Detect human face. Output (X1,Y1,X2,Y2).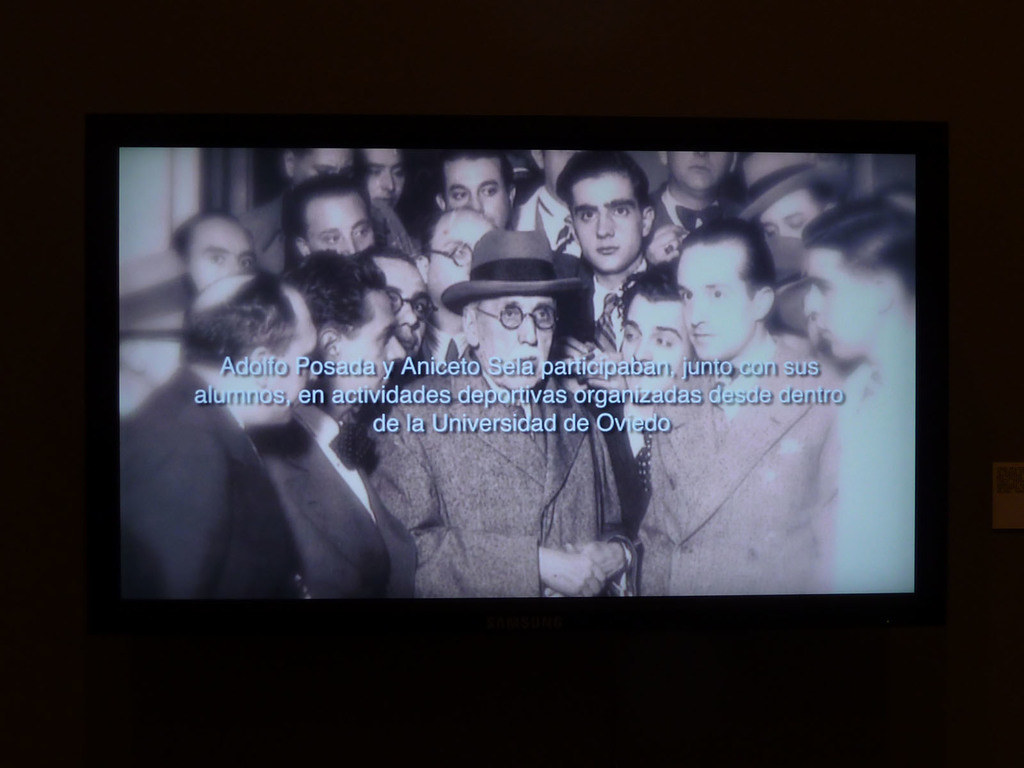
(366,148,404,206).
